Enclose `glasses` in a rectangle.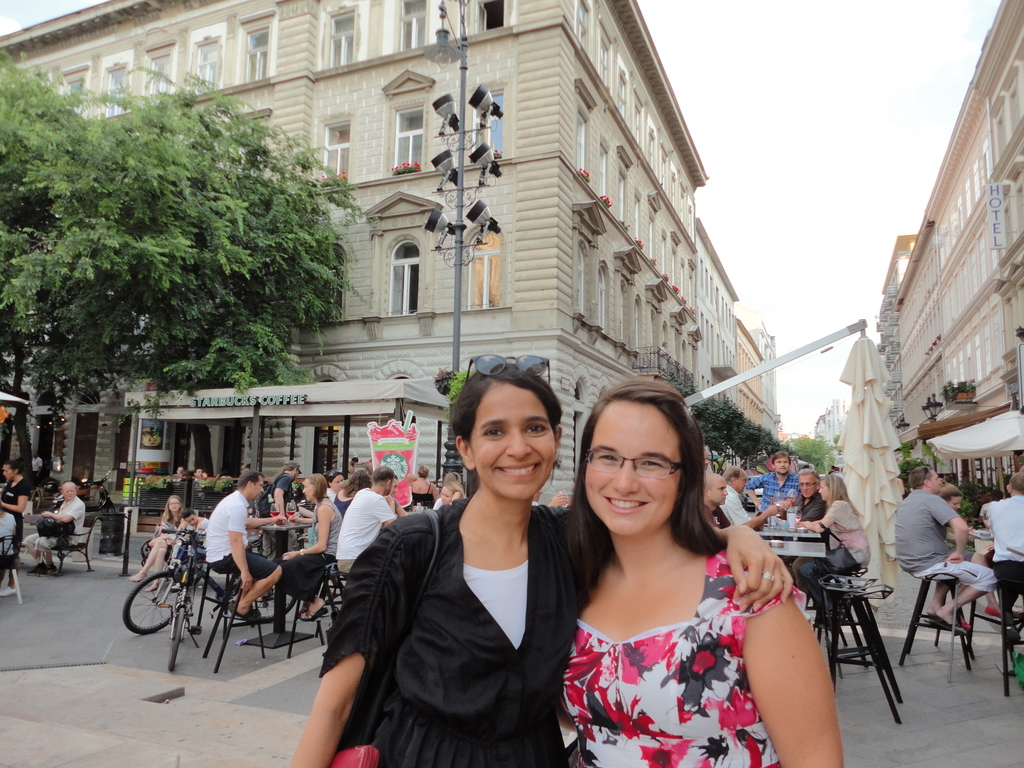
detection(168, 502, 176, 506).
